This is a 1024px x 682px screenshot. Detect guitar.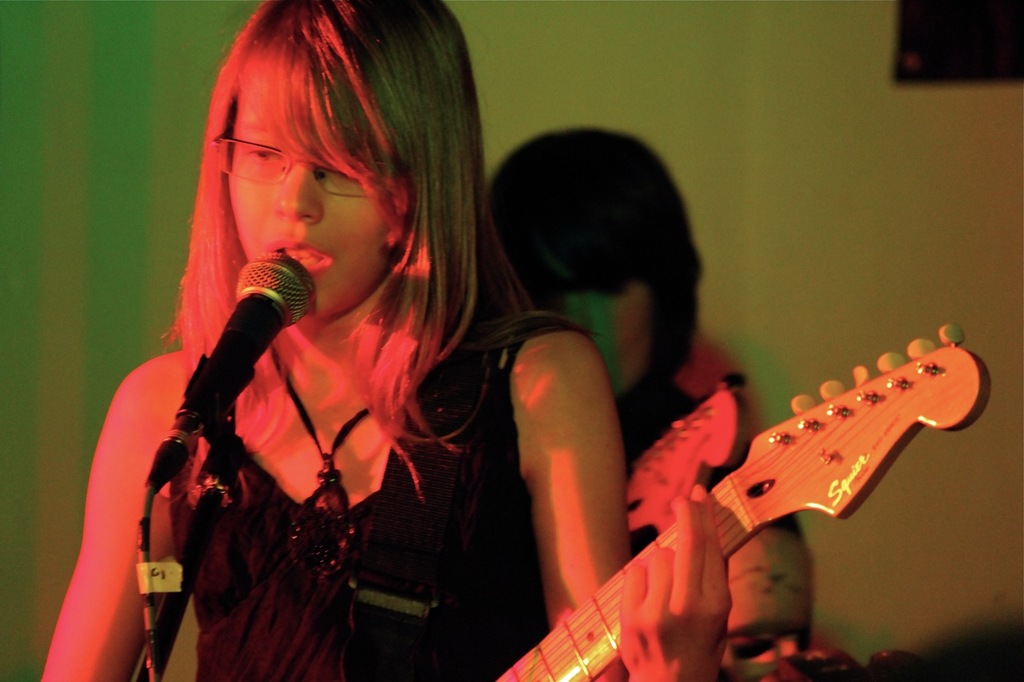
(x1=491, y1=324, x2=991, y2=681).
